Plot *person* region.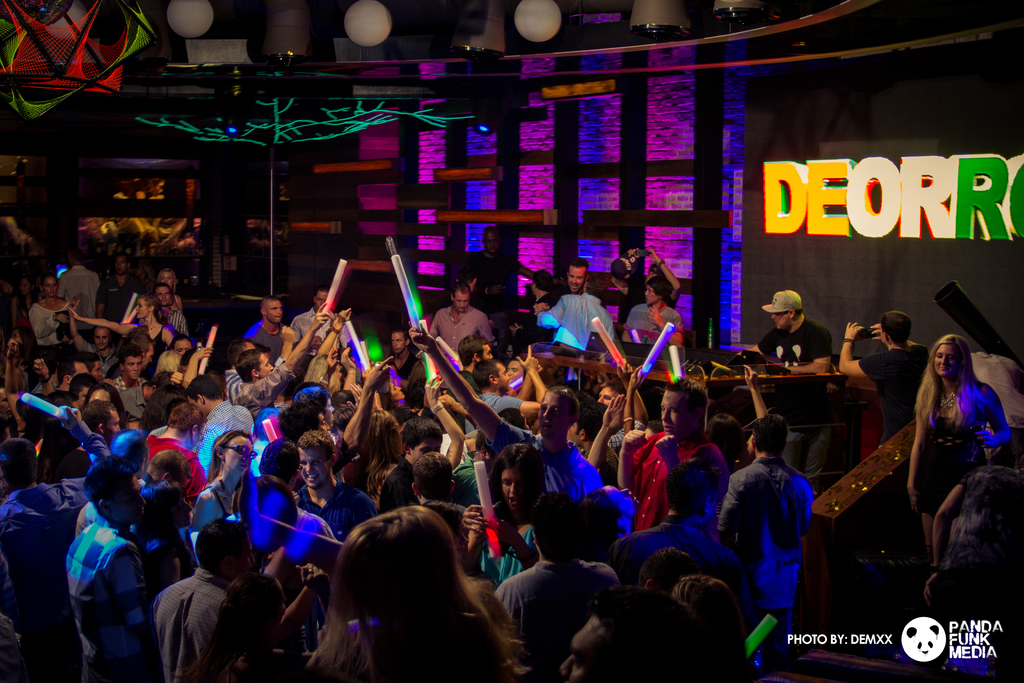
Plotted at rect(521, 265, 556, 310).
